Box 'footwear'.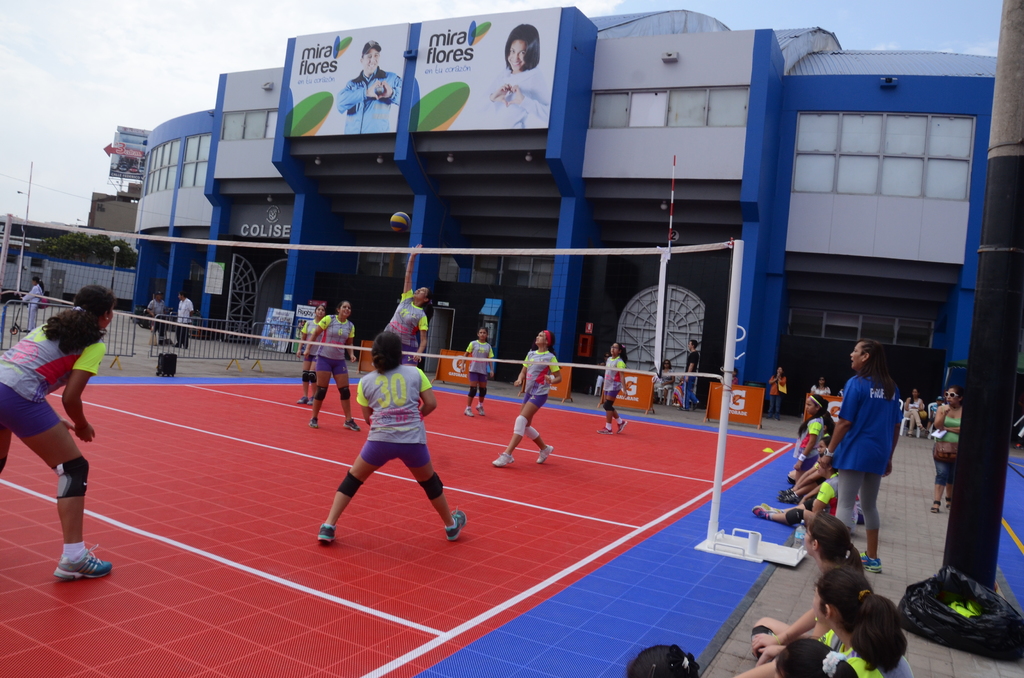
bbox=[318, 523, 337, 545].
